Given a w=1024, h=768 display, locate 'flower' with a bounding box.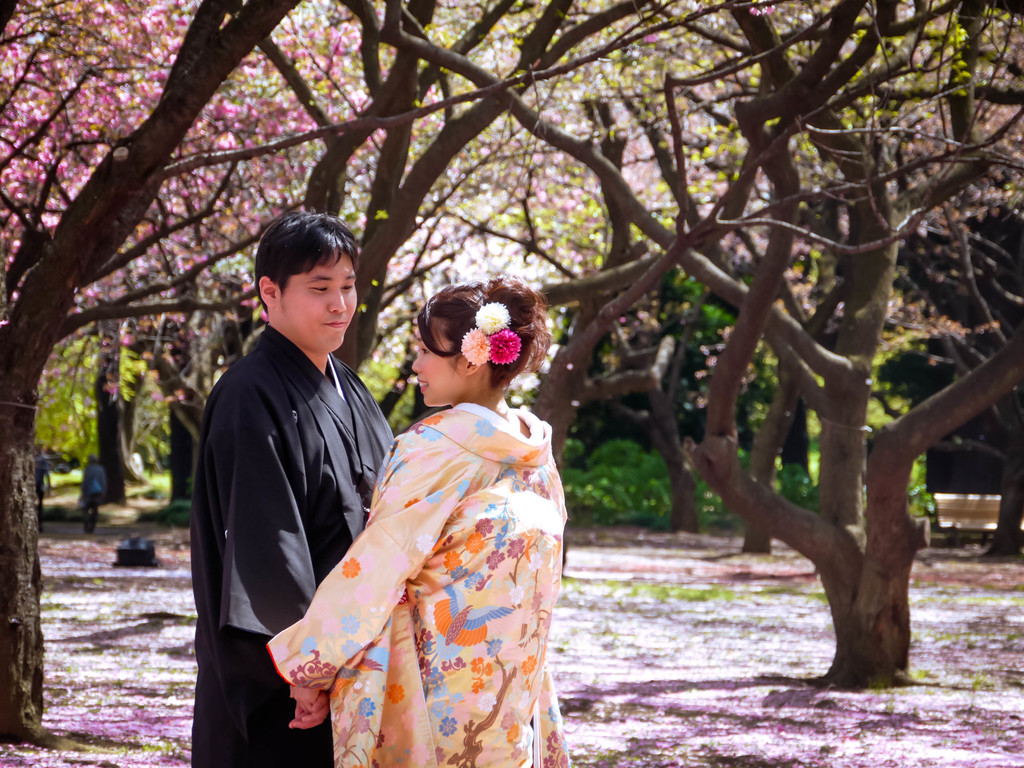
Located: BBox(450, 297, 535, 397).
